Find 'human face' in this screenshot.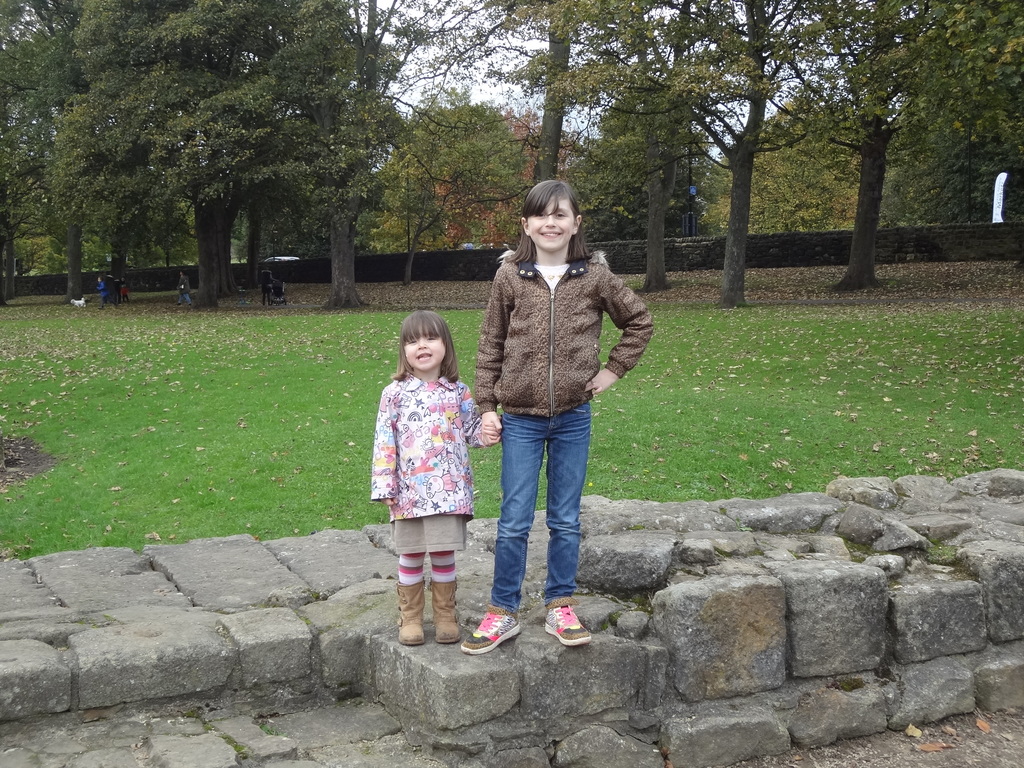
The bounding box for 'human face' is {"left": 404, "top": 333, "right": 442, "bottom": 369}.
